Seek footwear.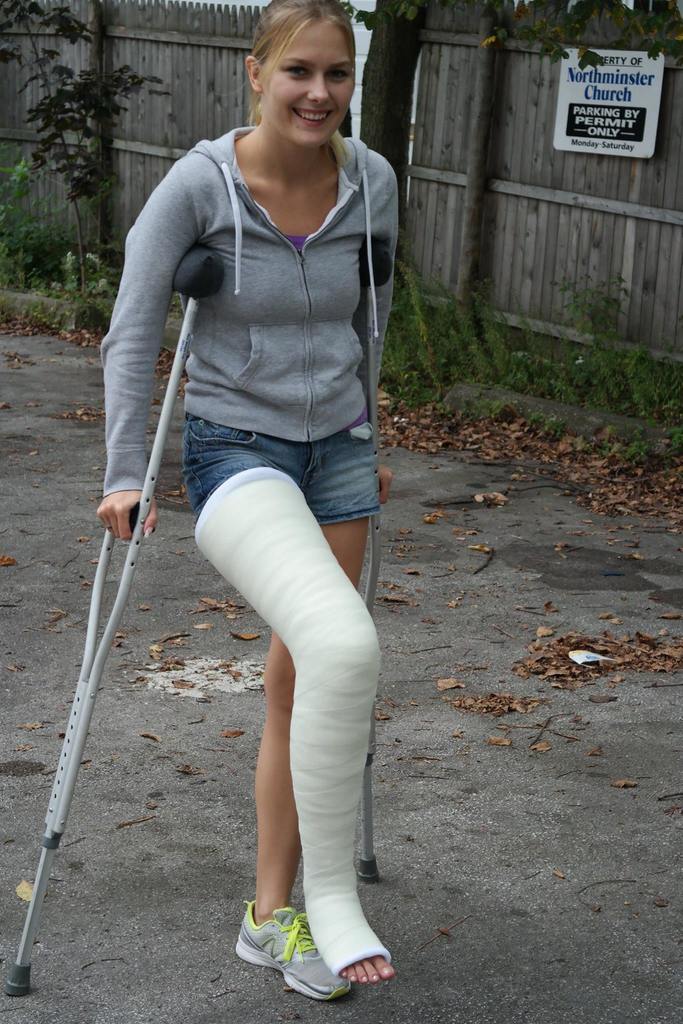
x1=233, y1=900, x2=356, y2=1000.
